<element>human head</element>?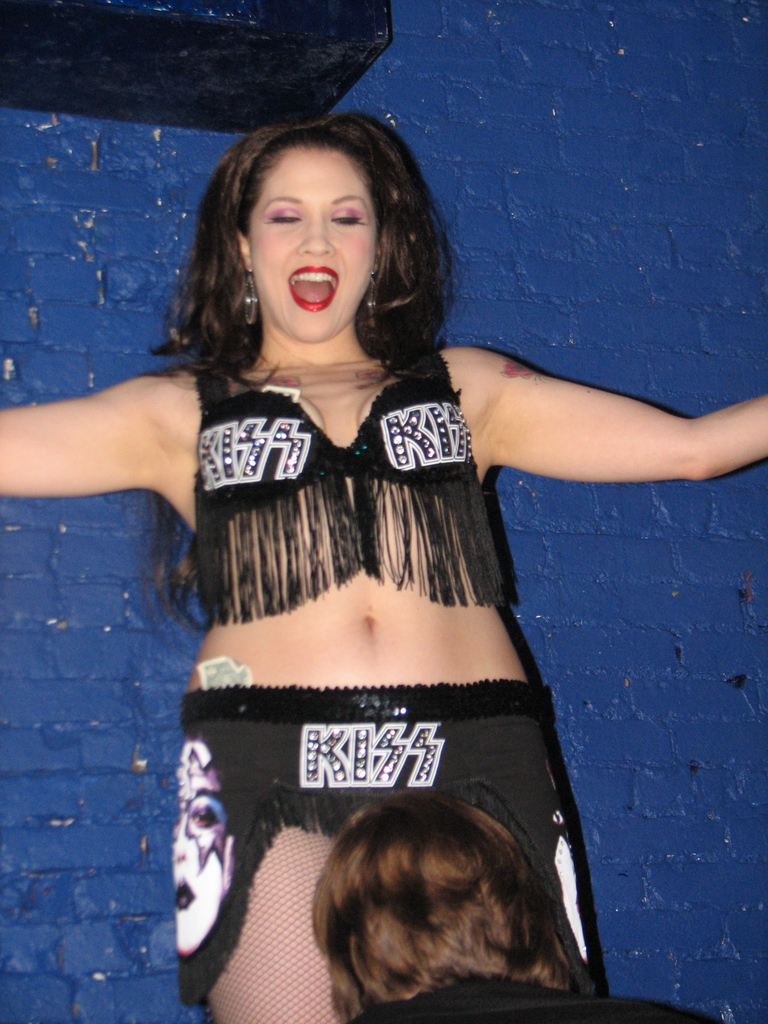
x1=323 y1=794 x2=536 y2=1009
